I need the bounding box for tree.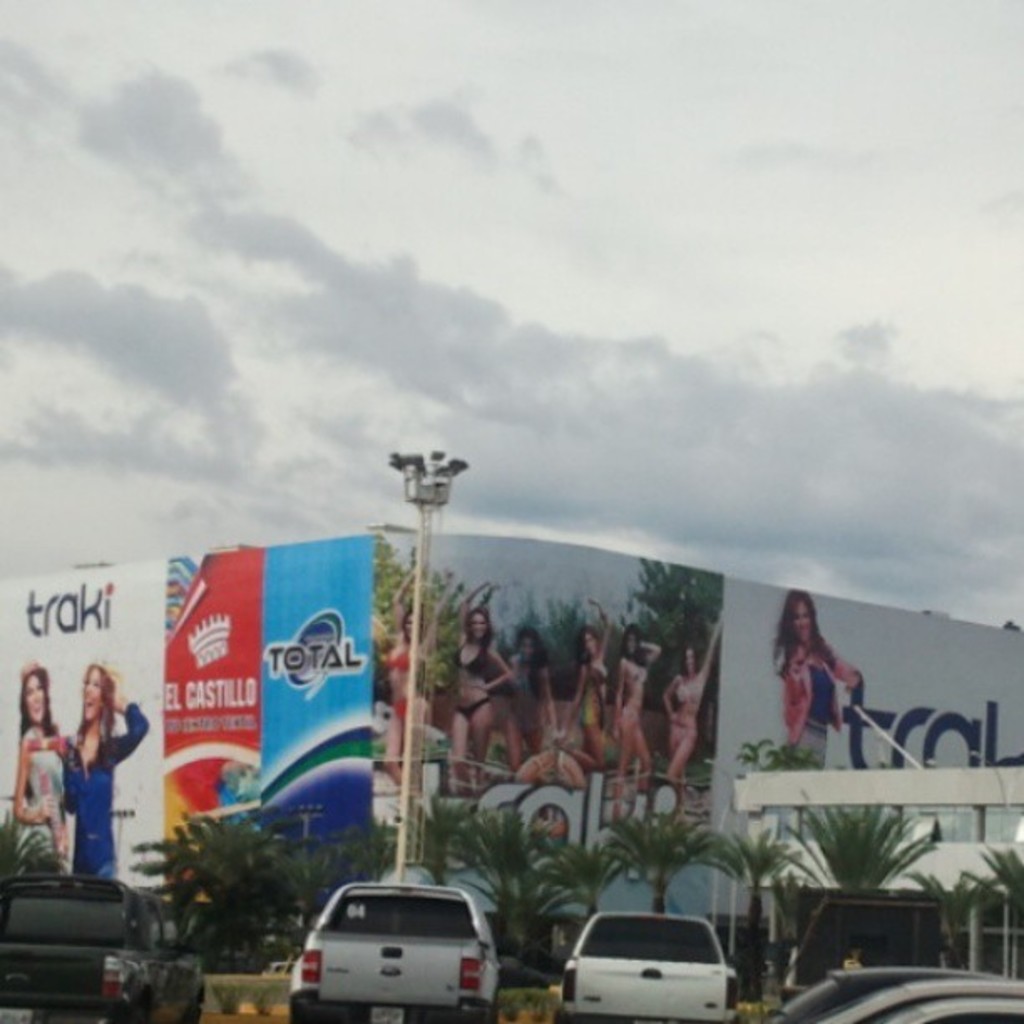
Here it is: 706,832,798,991.
